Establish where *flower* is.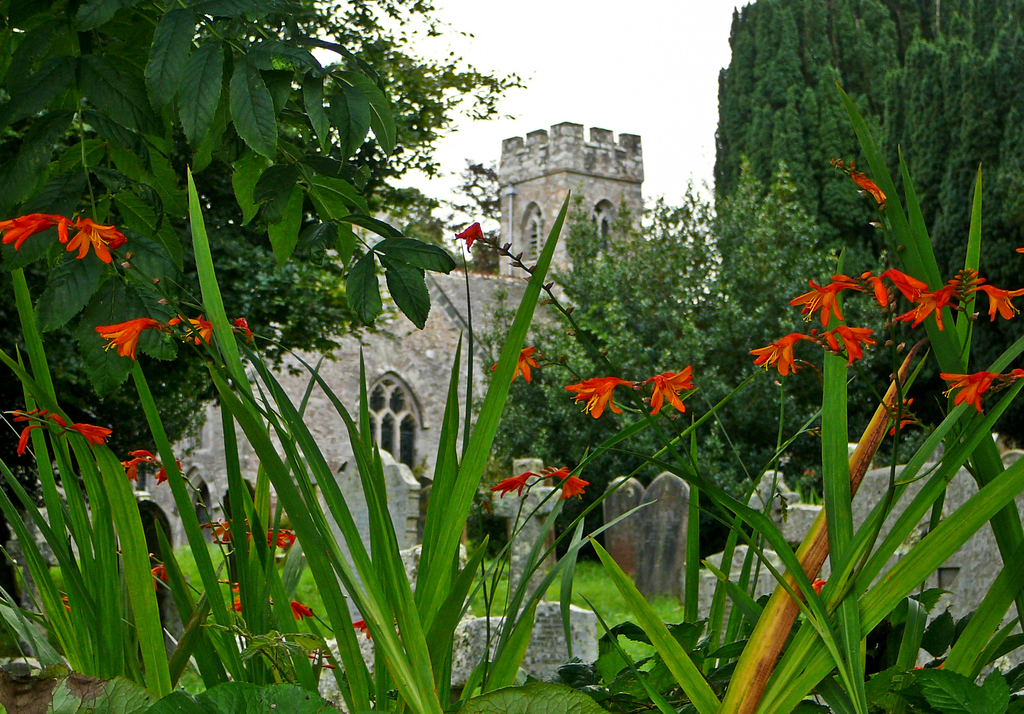
Established at box(290, 599, 315, 620).
